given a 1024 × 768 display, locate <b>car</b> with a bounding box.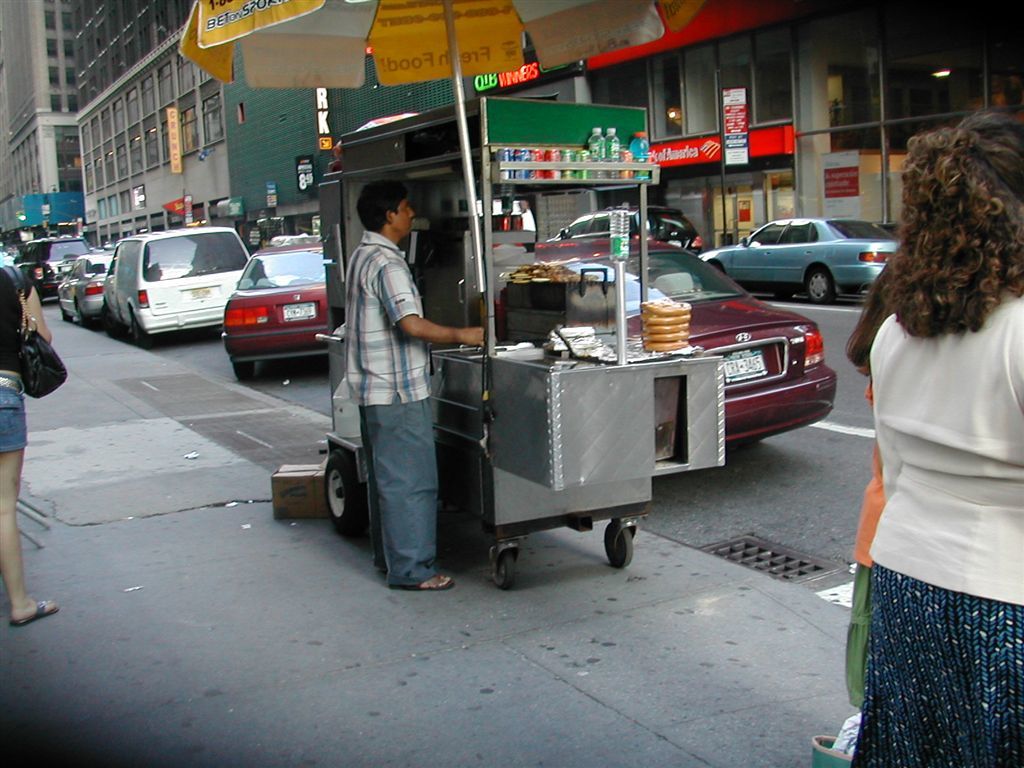
Located: {"left": 60, "top": 256, "right": 115, "bottom": 321}.
